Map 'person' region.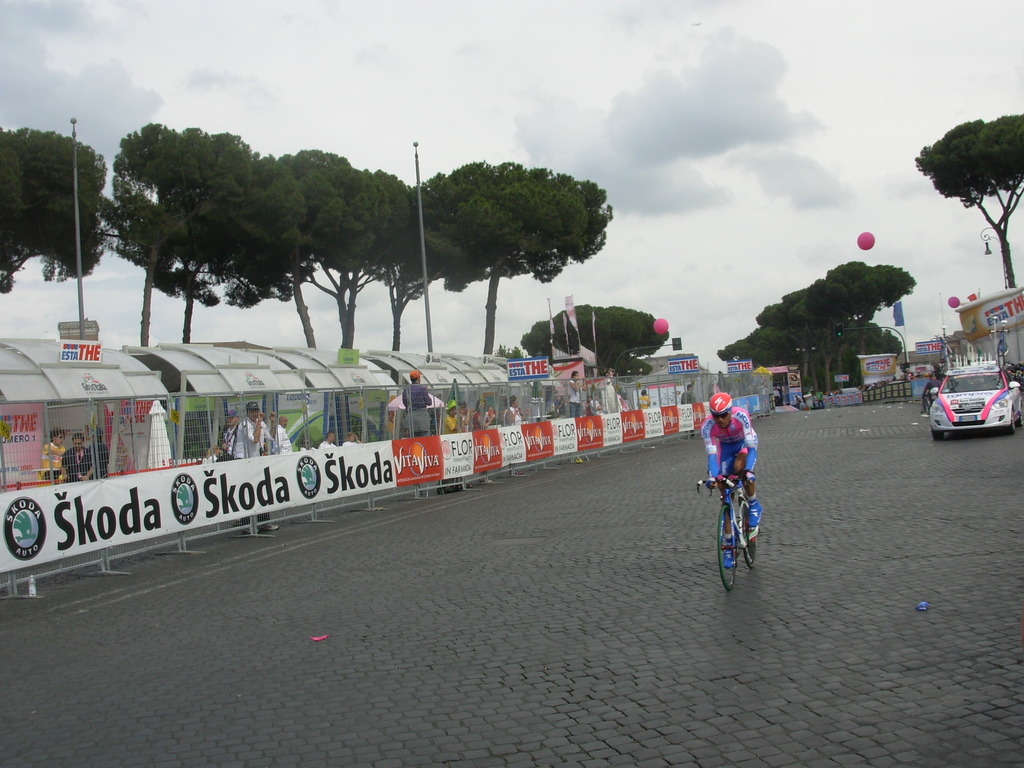
Mapped to <bbox>569, 373, 589, 420</bbox>.
